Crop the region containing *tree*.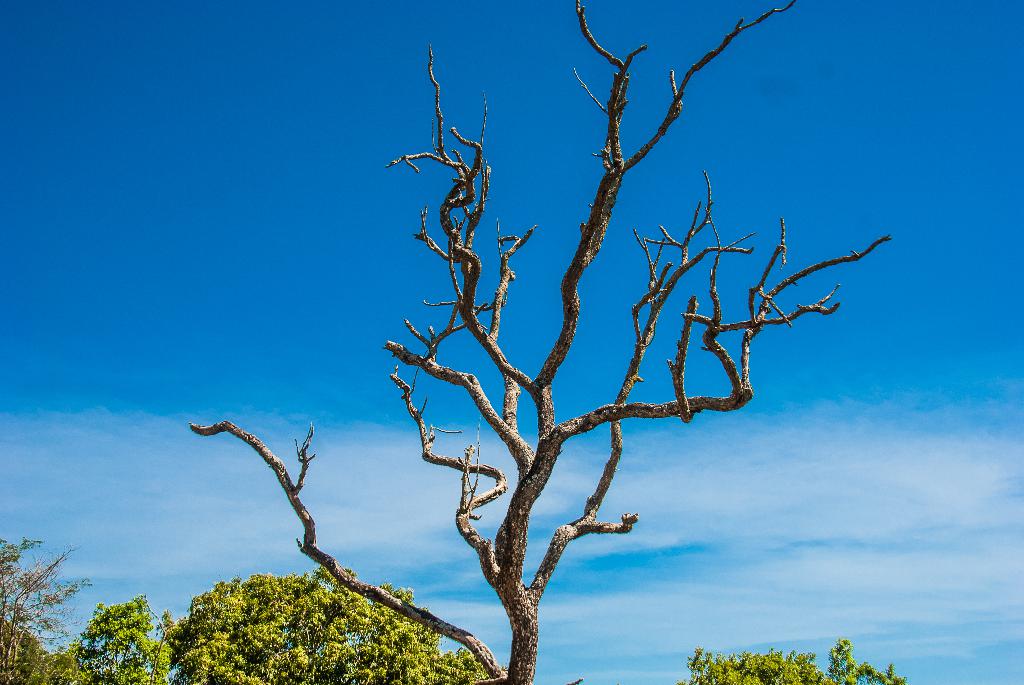
Crop region: <region>184, 560, 468, 684</region>.
